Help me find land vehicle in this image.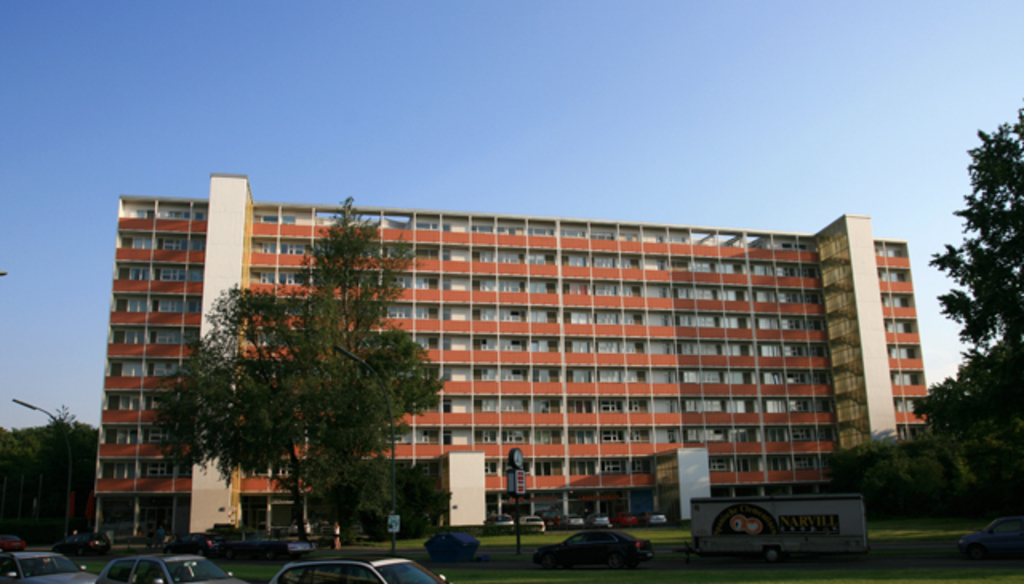
Found it: locate(270, 558, 446, 582).
